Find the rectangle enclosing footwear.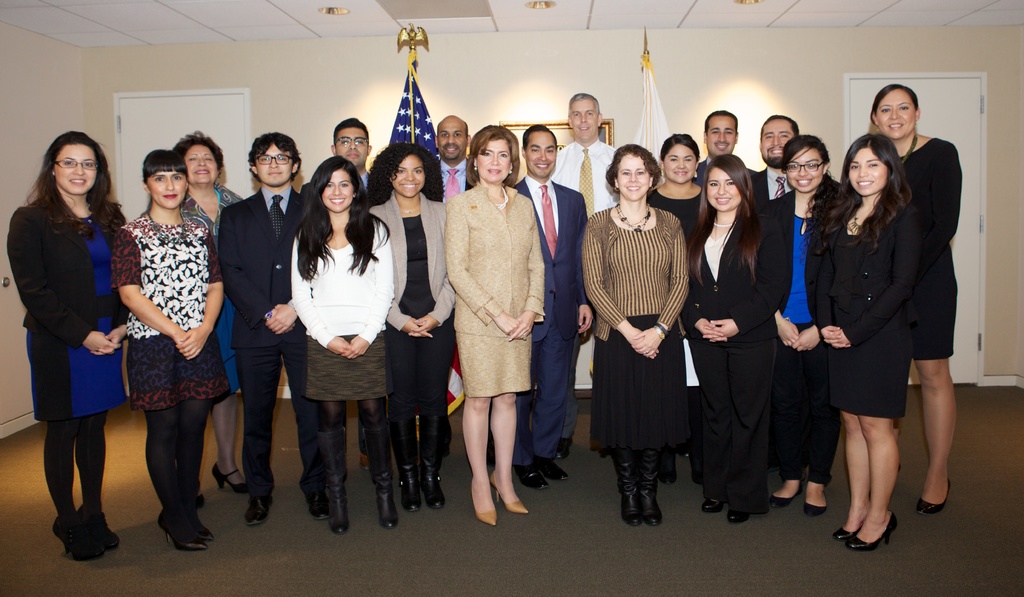
[x1=700, y1=497, x2=717, y2=512].
